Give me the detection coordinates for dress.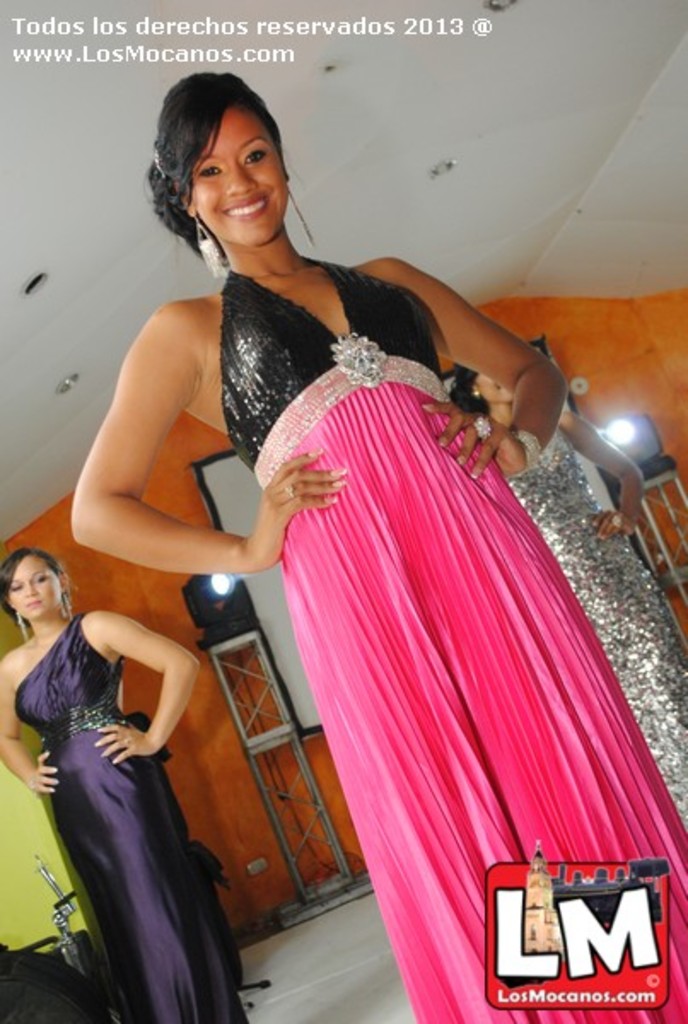
left=65, top=212, right=637, bottom=961.
